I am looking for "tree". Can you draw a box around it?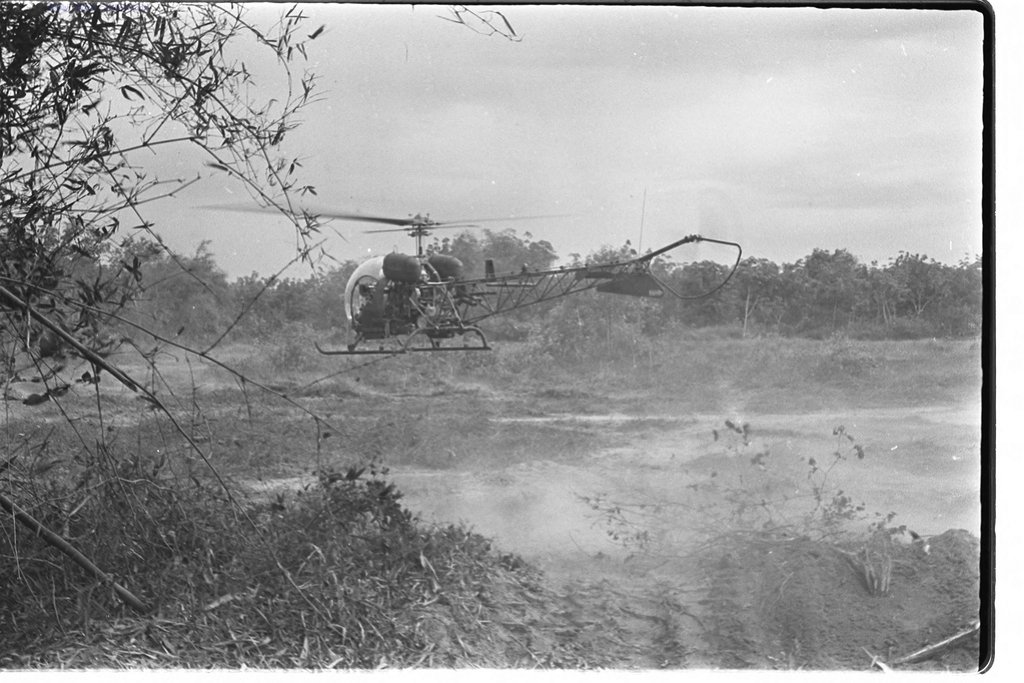
Sure, the bounding box is {"left": 435, "top": 223, "right": 556, "bottom": 321}.
